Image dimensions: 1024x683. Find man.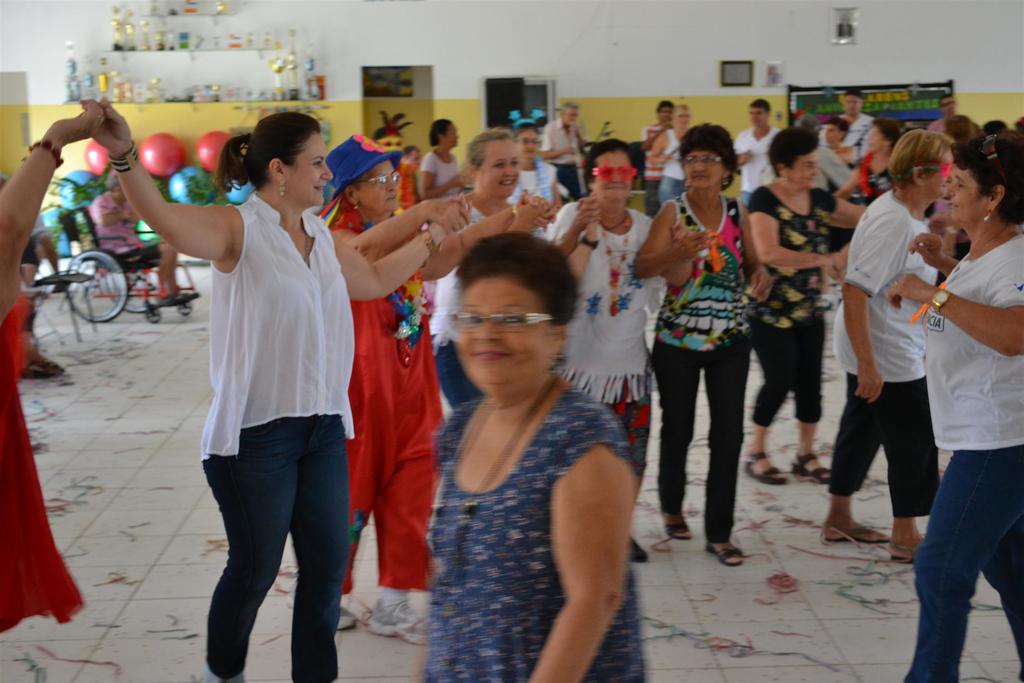
box(817, 89, 872, 152).
